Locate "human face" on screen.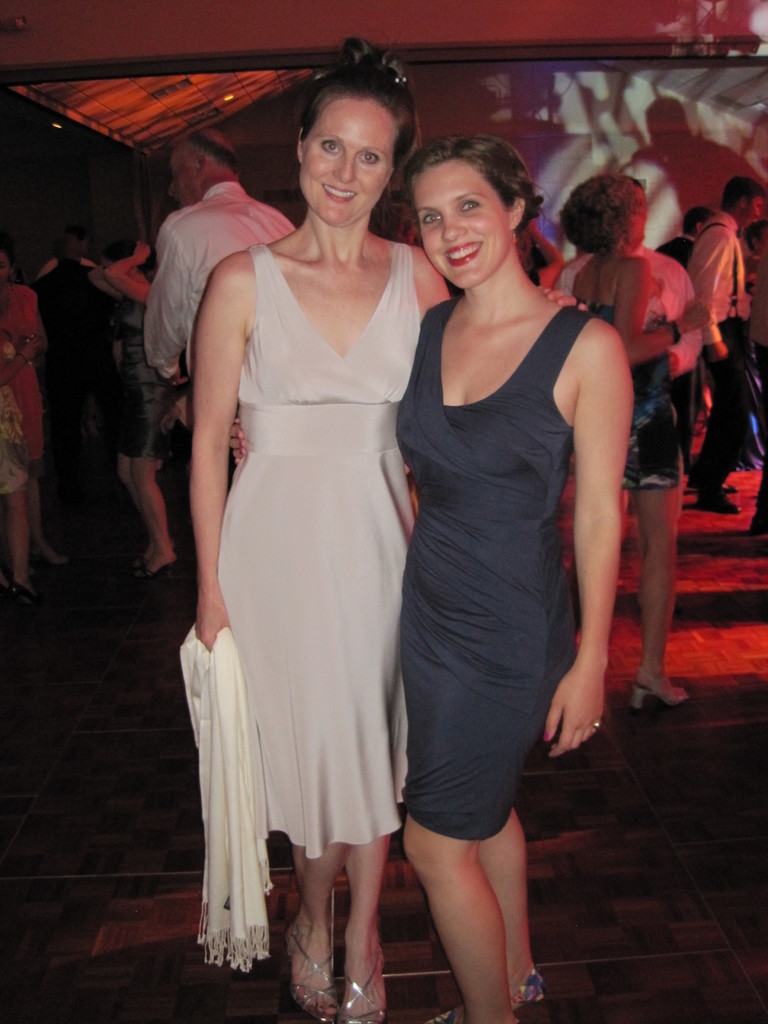
On screen at locate(0, 254, 16, 282).
